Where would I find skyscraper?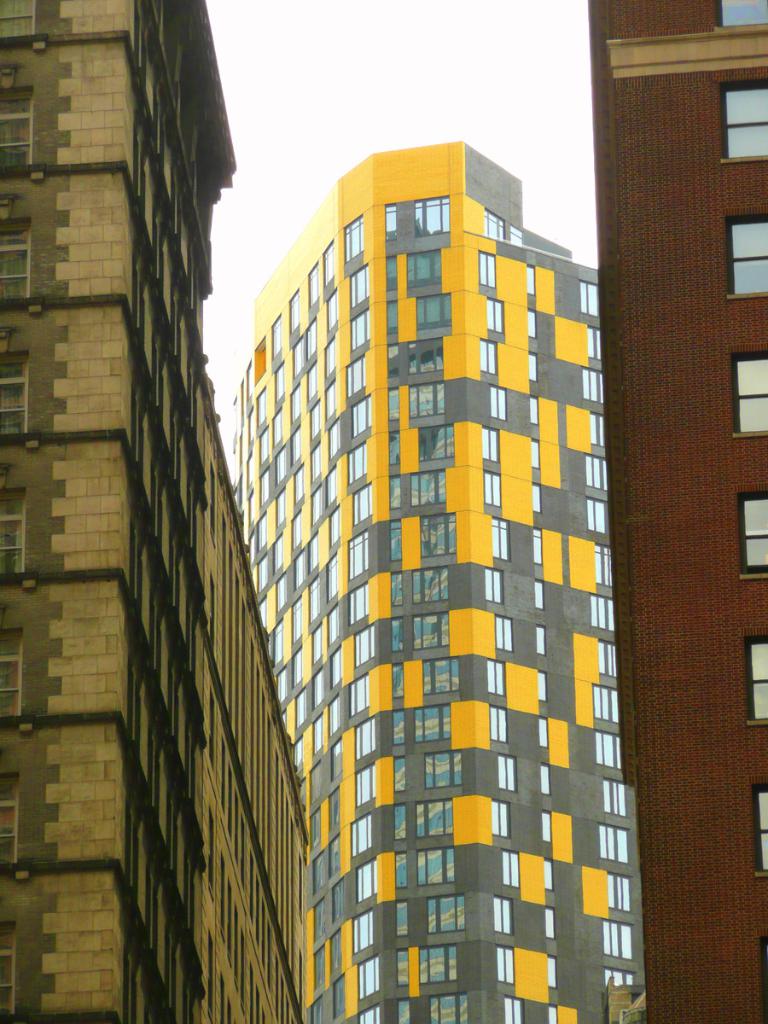
At [left=220, top=140, right=645, bottom=1023].
